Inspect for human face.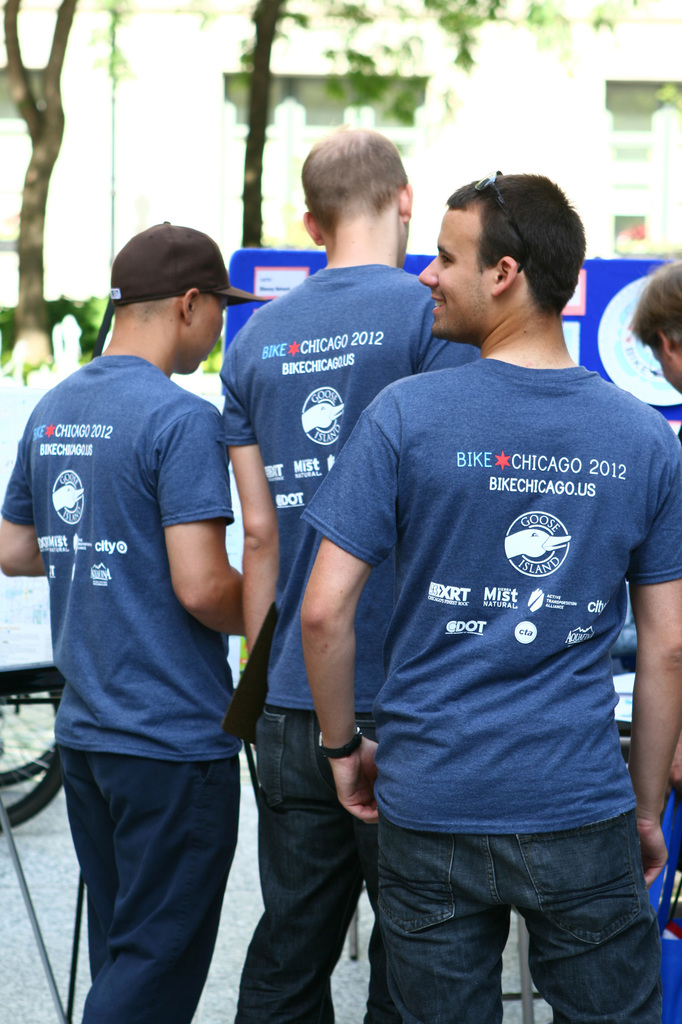
Inspection: {"x1": 420, "y1": 209, "x2": 490, "y2": 335}.
